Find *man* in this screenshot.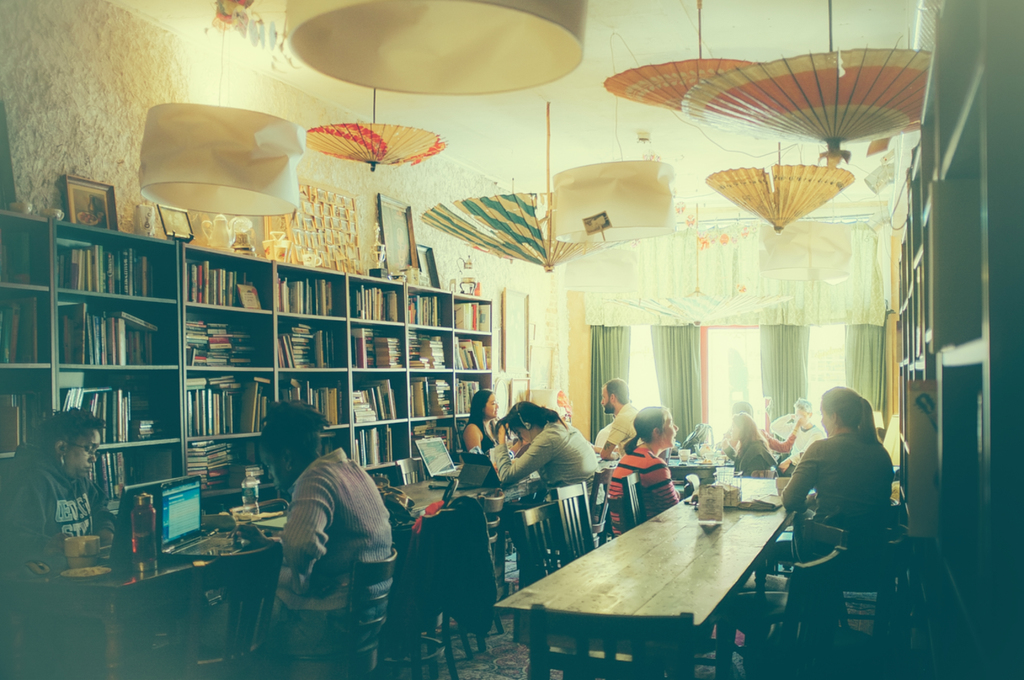
The bounding box for *man* is bbox(775, 396, 822, 462).
